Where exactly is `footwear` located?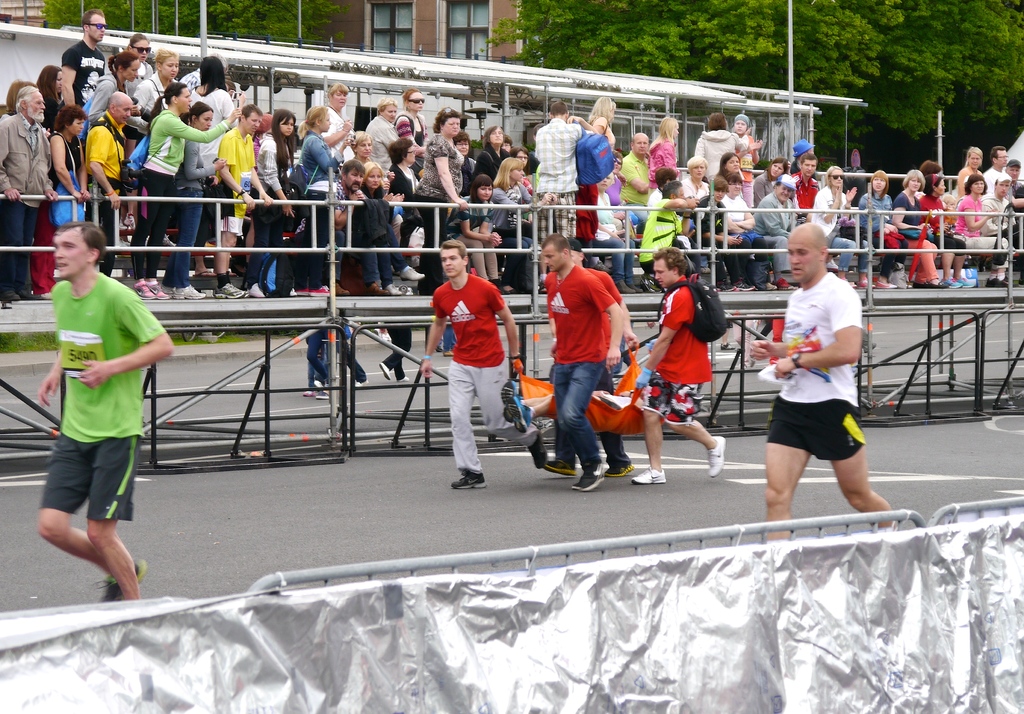
Its bounding box is 160 285 170 295.
